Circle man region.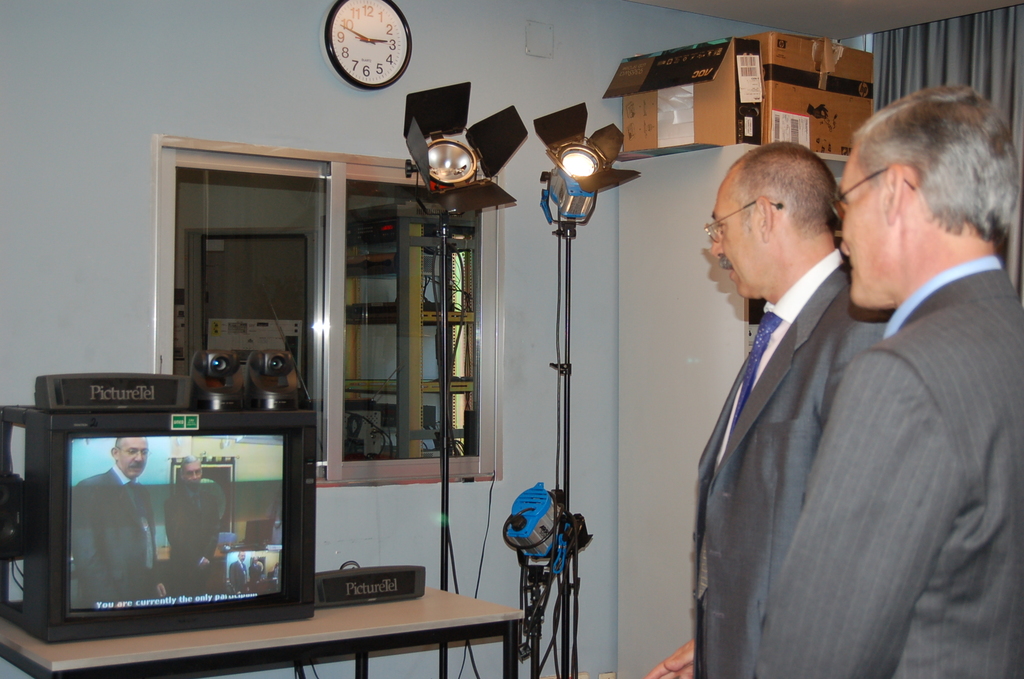
Region: 166:448:230:593.
